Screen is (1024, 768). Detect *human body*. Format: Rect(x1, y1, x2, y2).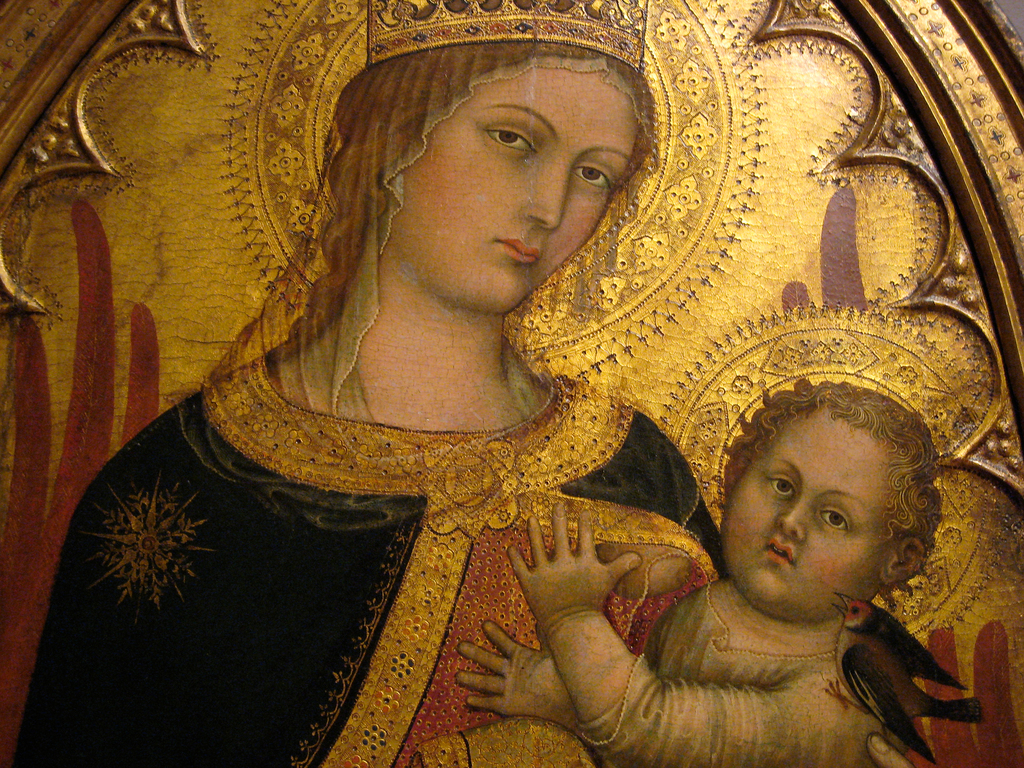
Rect(456, 506, 914, 765).
